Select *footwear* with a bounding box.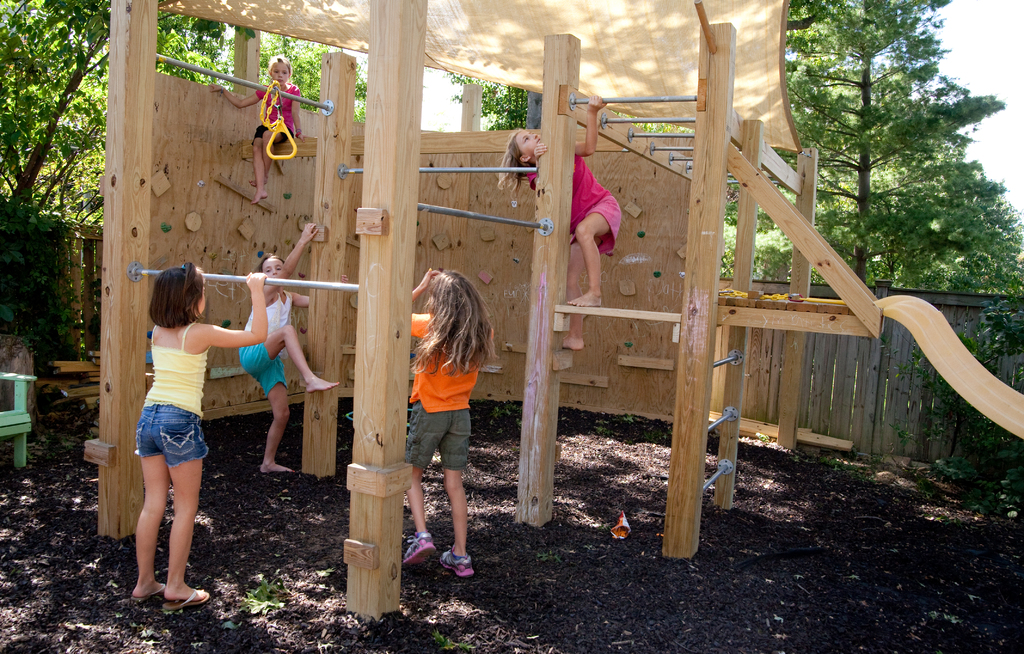
122,561,192,620.
